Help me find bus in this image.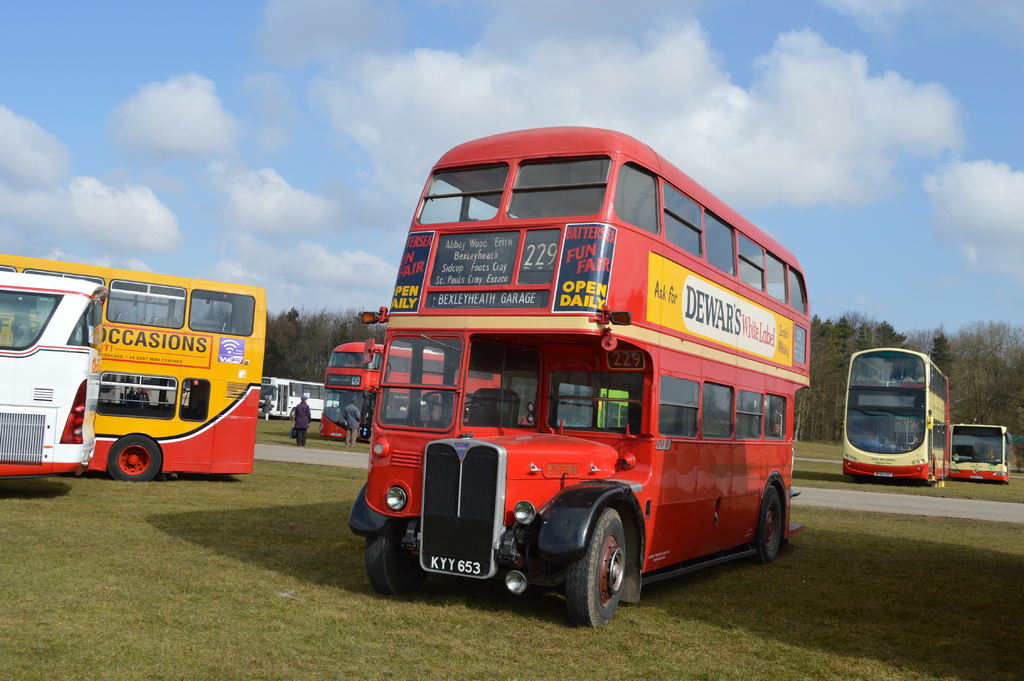
Found it: (x1=255, y1=378, x2=426, y2=412).
